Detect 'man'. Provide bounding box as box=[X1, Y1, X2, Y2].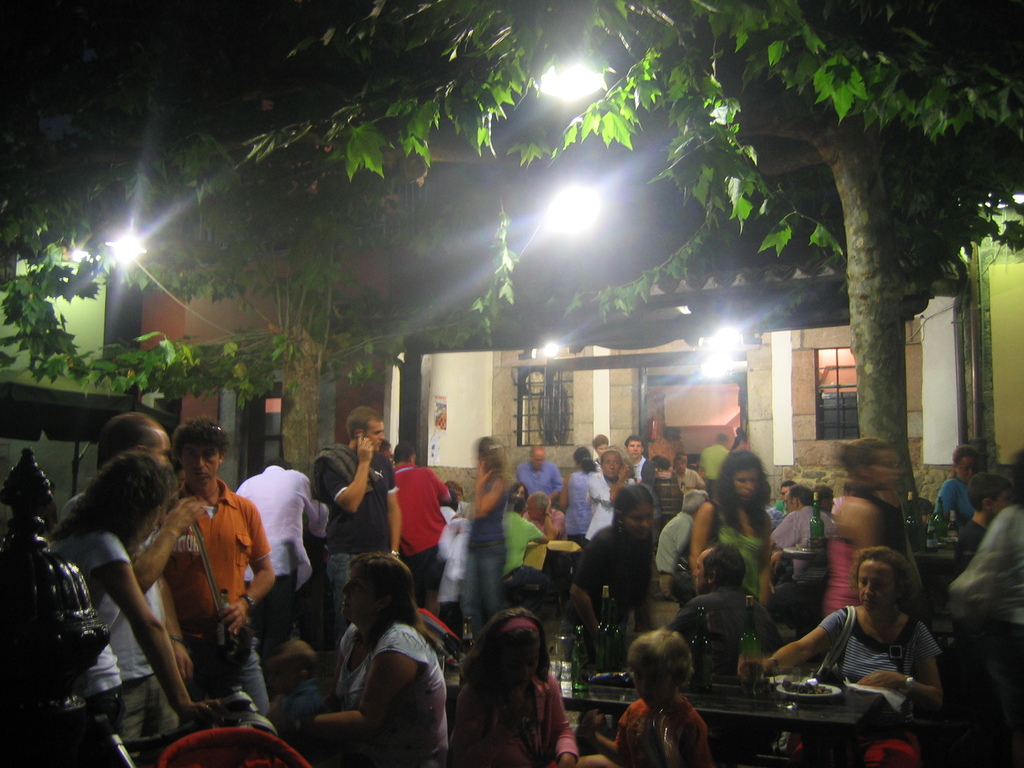
box=[91, 401, 196, 761].
